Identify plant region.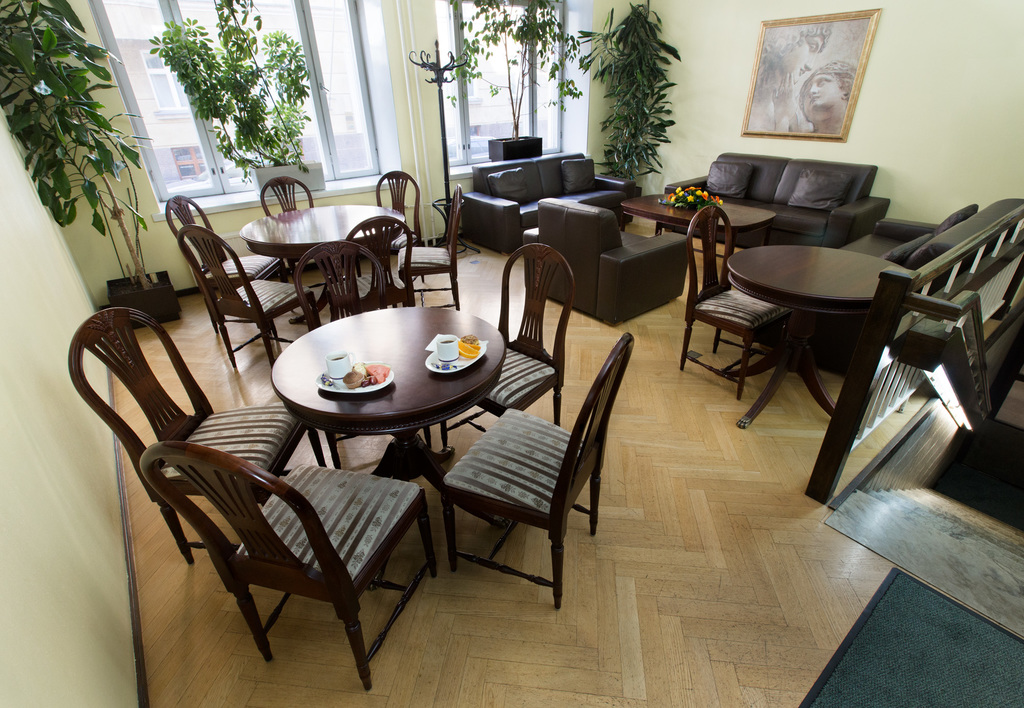
Region: <region>144, 0, 310, 175</region>.
